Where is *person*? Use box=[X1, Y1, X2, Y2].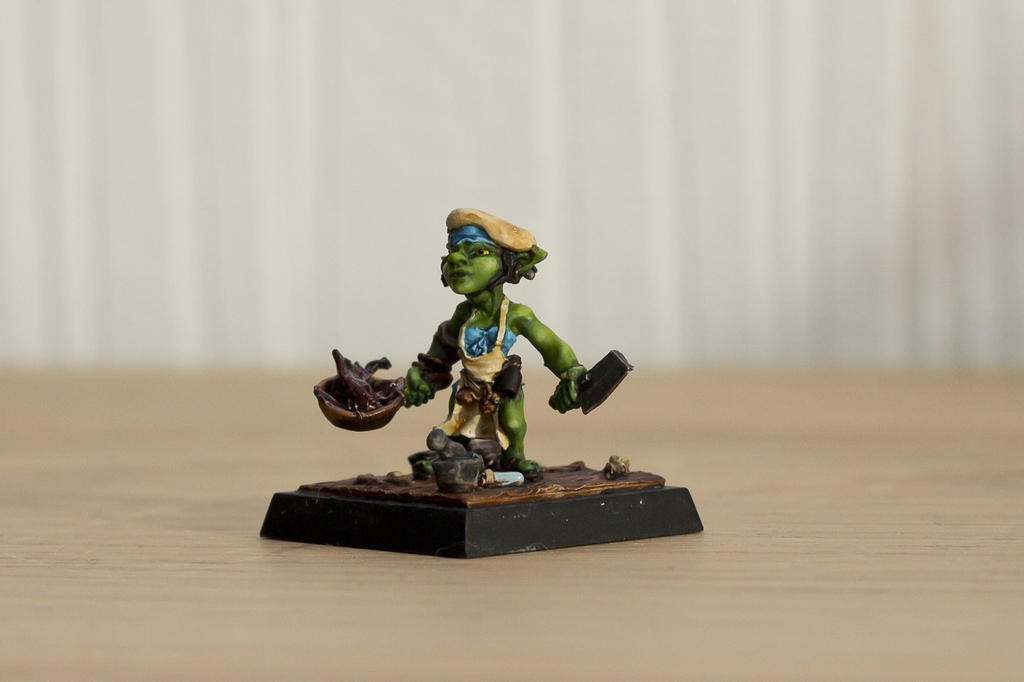
box=[369, 198, 607, 503].
